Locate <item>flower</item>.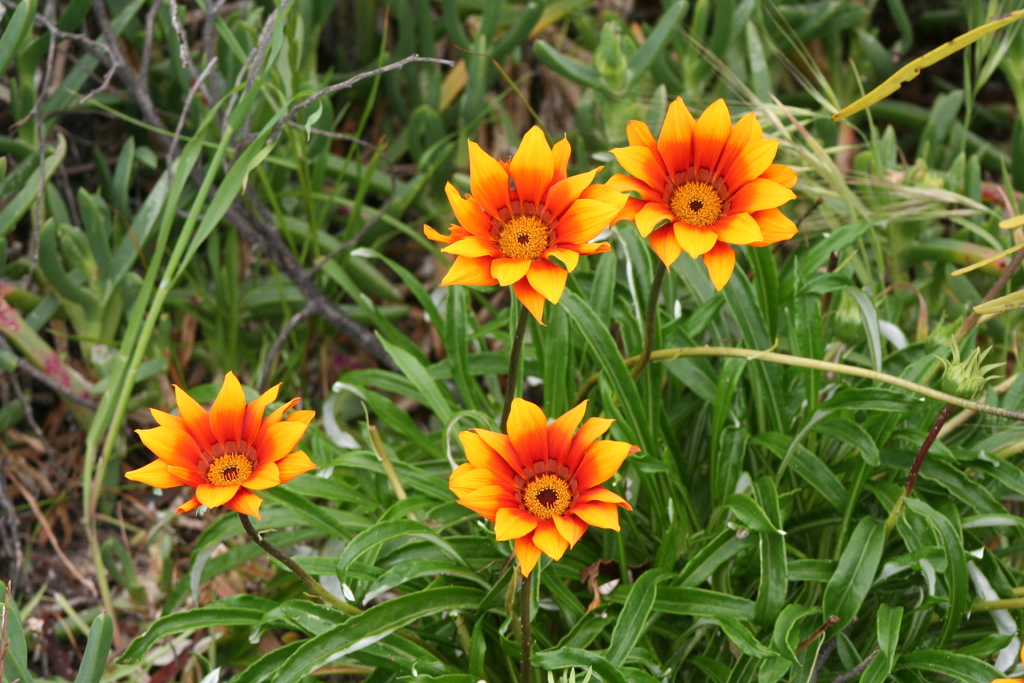
Bounding box: region(604, 95, 795, 286).
